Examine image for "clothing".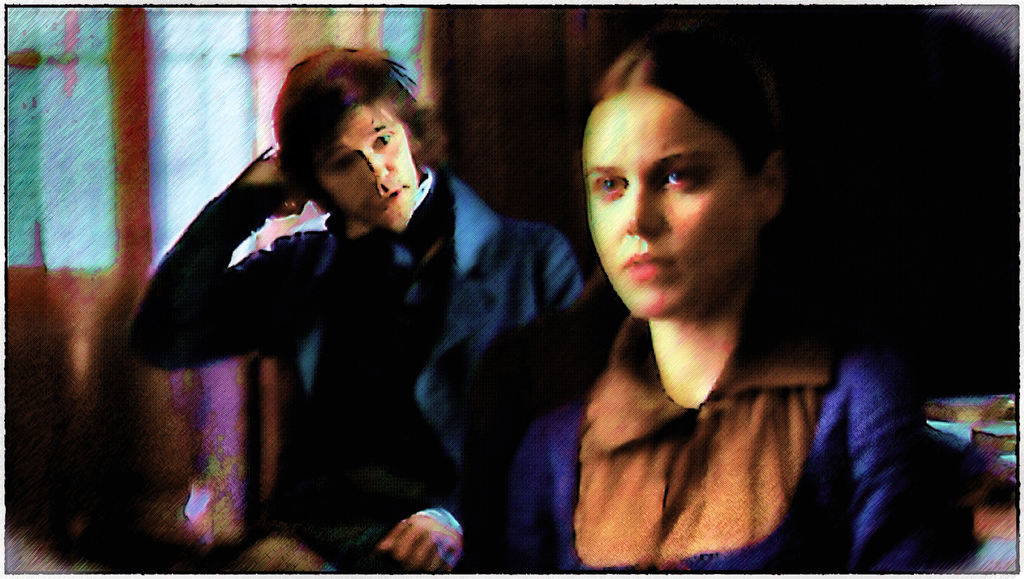
Examination result: locate(504, 316, 982, 578).
